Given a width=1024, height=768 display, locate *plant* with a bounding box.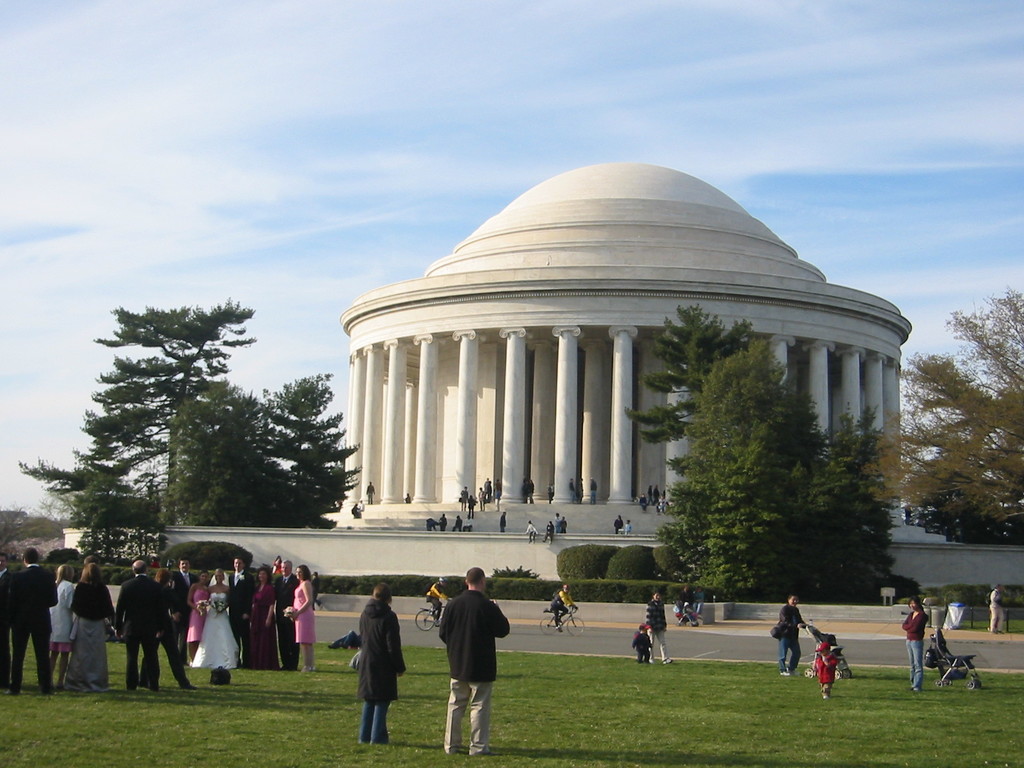
Located: 159,532,266,573.
